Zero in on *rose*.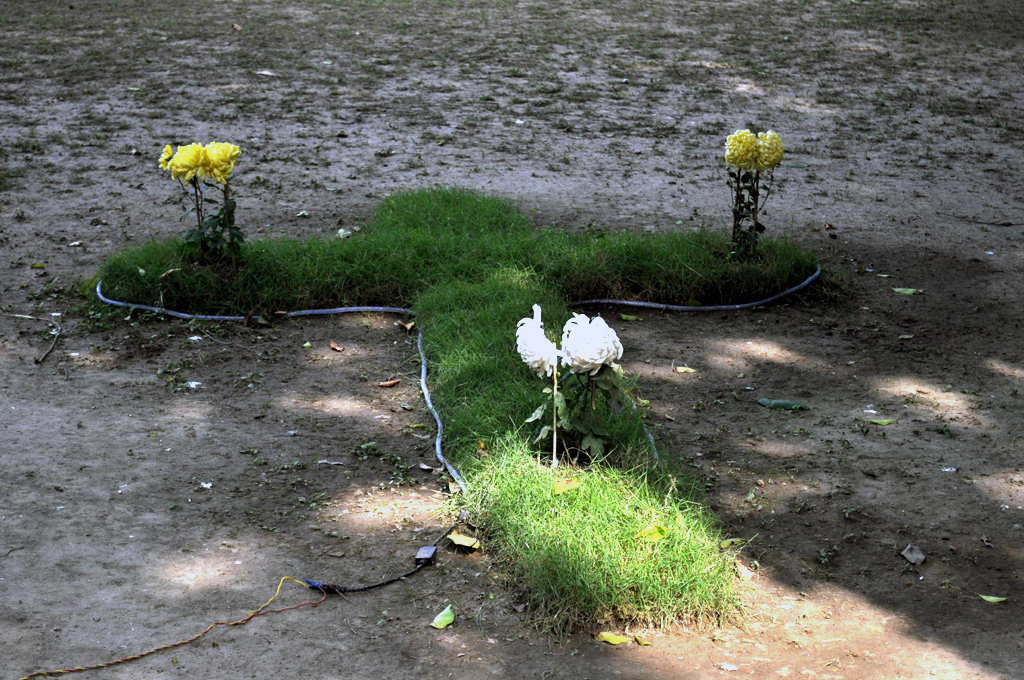
Zeroed in: BBox(198, 141, 239, 186).
